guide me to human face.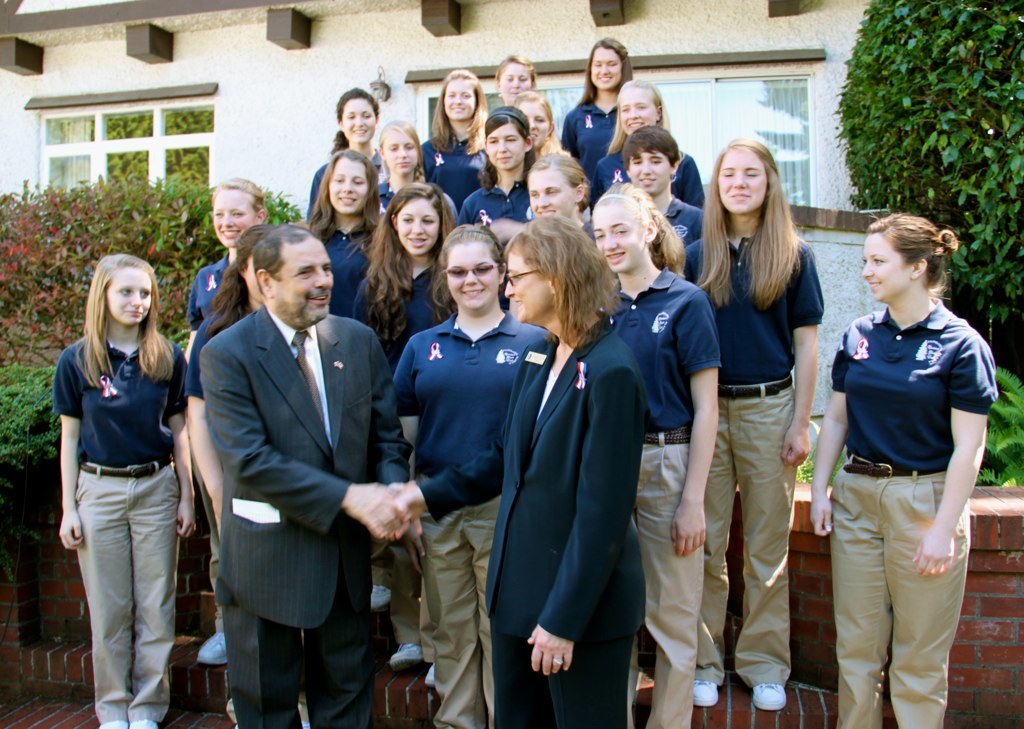
Guidance: (left=398, top=200, right=441, bottom=257).
